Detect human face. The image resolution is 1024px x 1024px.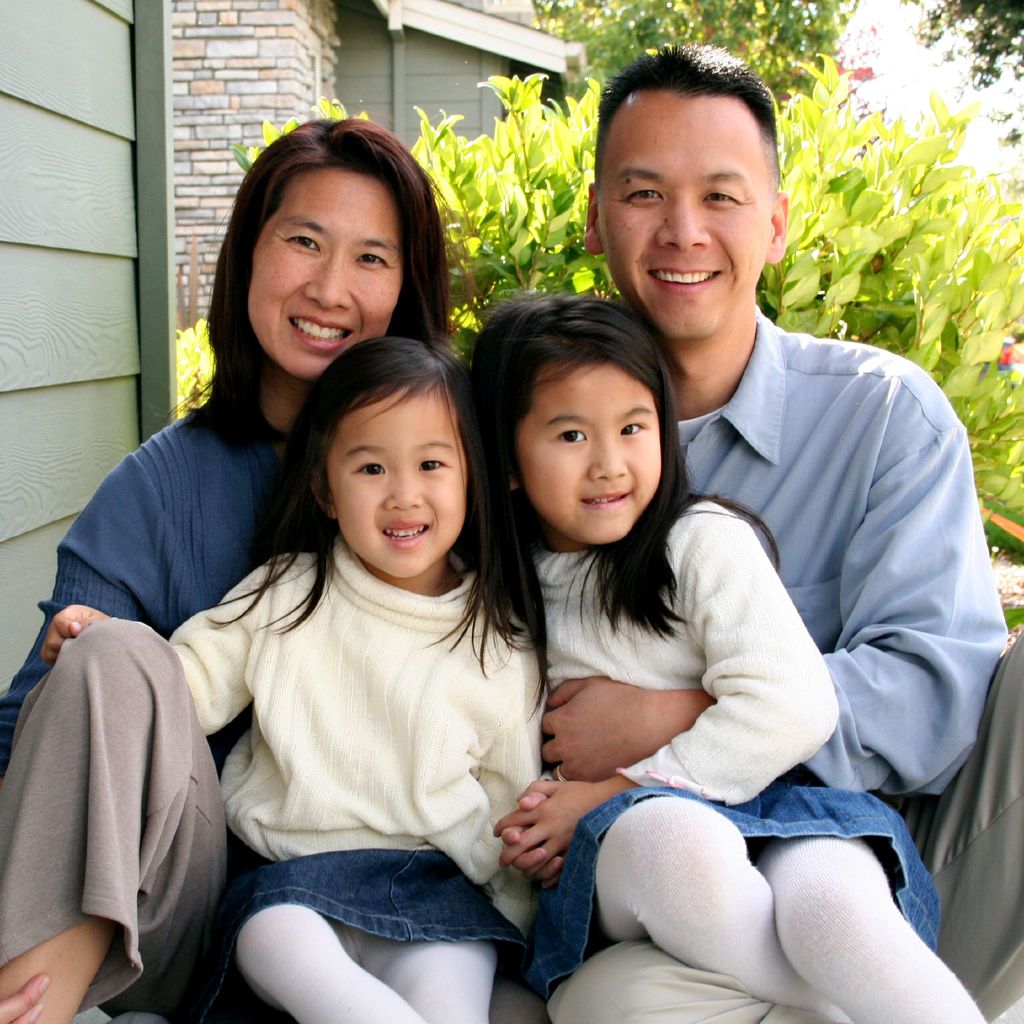
<bbox>243, 159, 402, 381</bbox>.
